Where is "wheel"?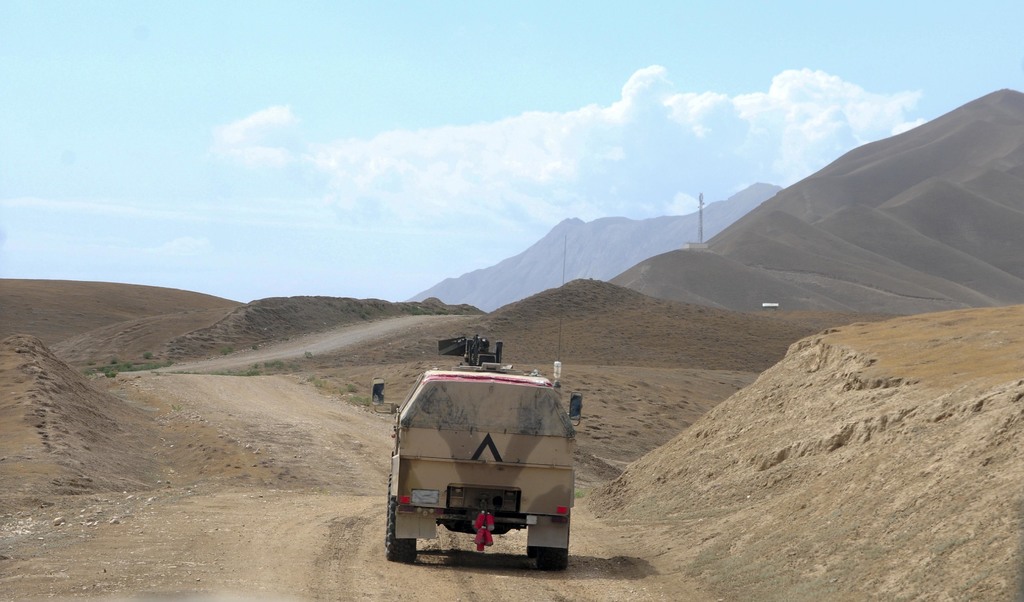
x1=538, y1=544, x2=568, y2=571.
